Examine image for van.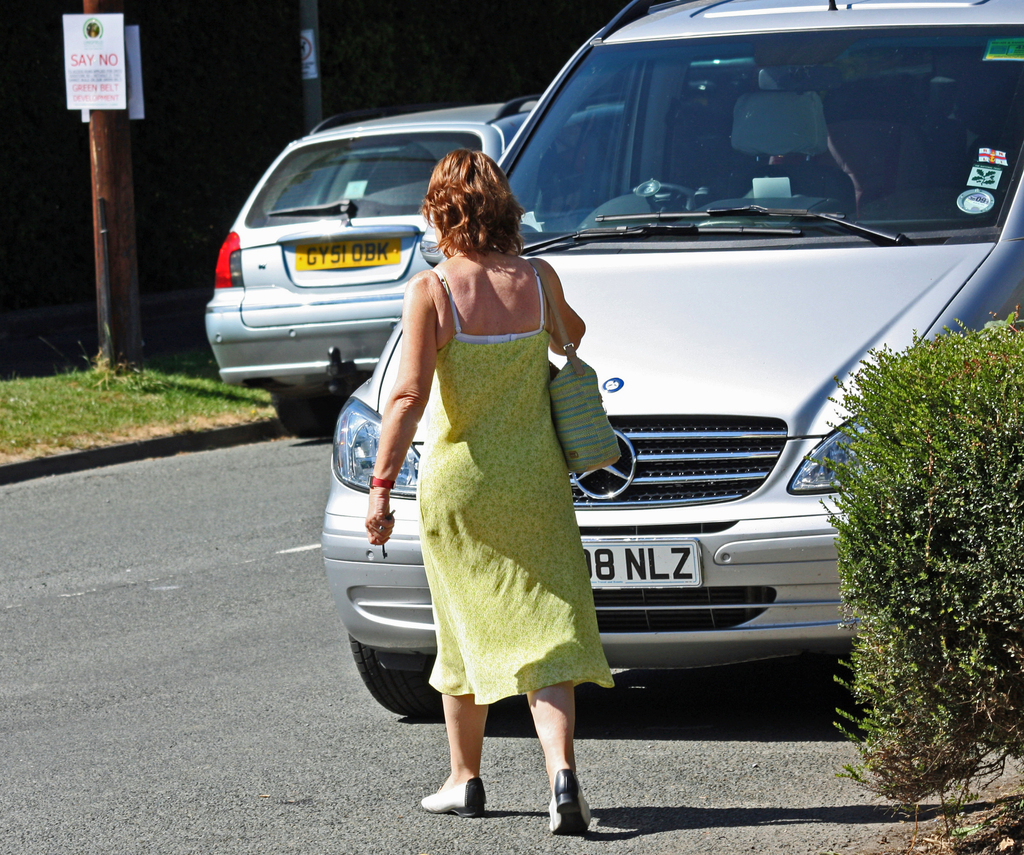
Examination result: 312,0,1023,727.
